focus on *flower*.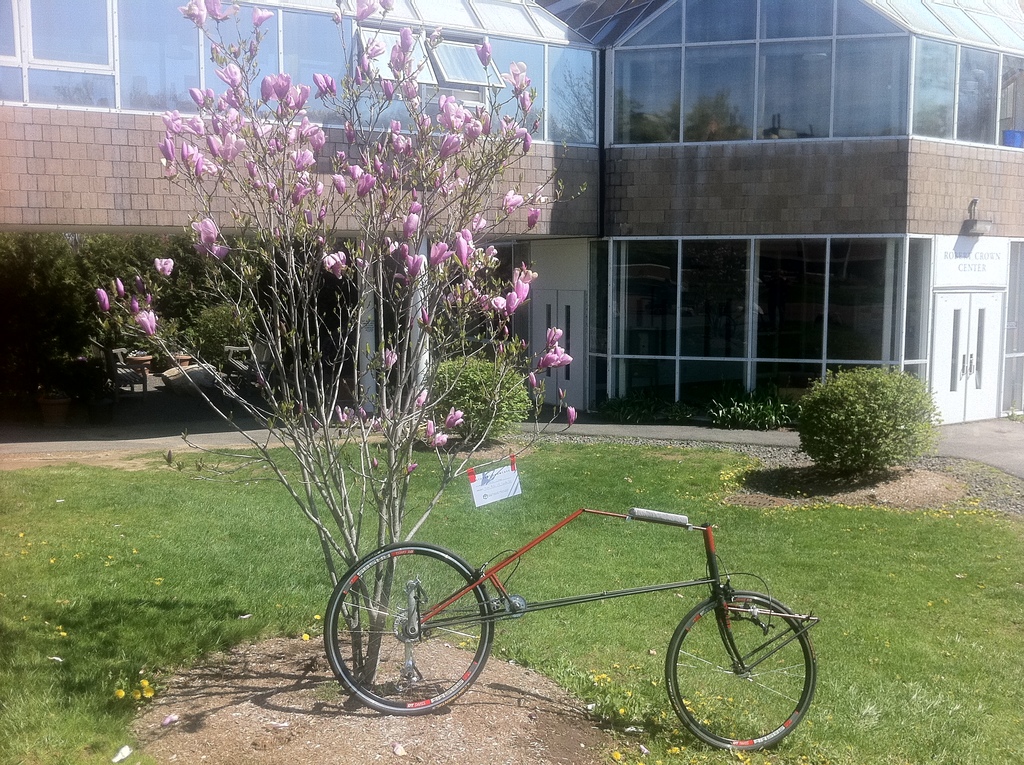
Focused at [left=559, top=388, right=564, bottom=401].
